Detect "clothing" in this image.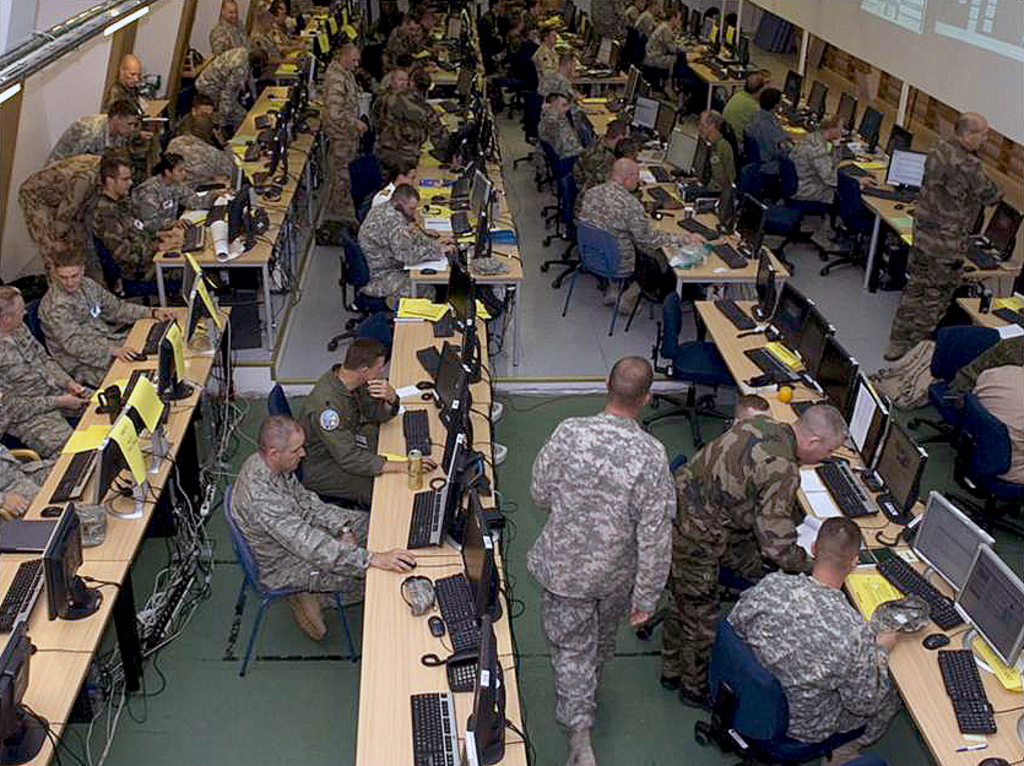
Detection: (x1=118, y1=81, x2=161, y2=121).
